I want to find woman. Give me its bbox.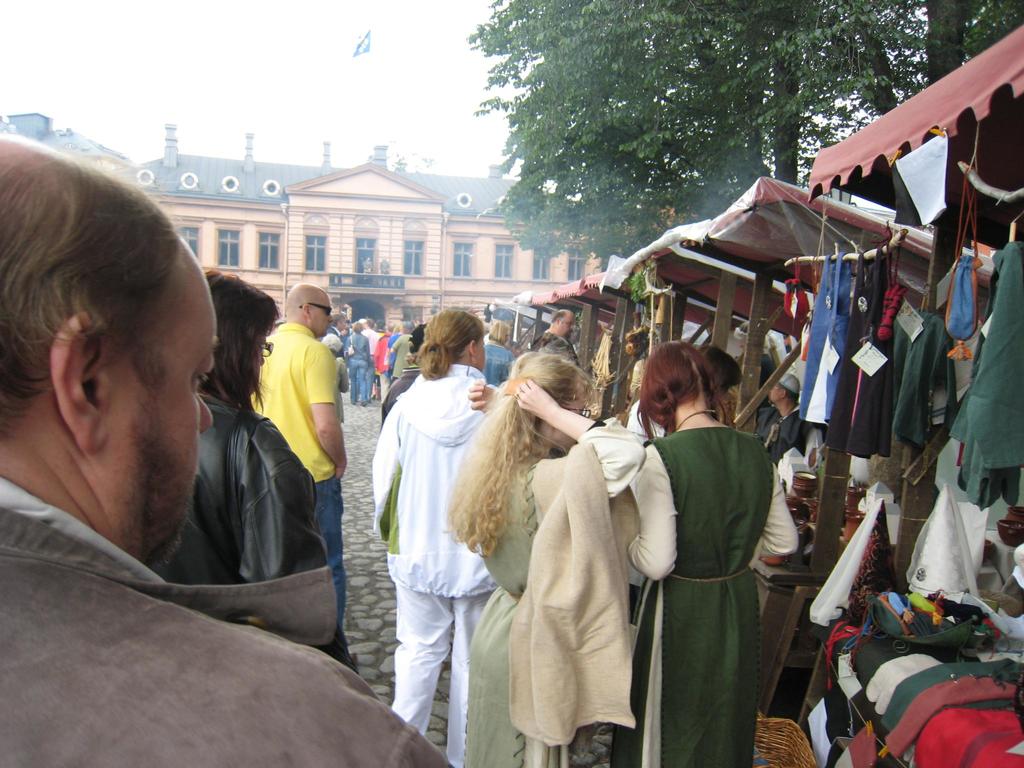
rect(442, 350, 646, 767).
